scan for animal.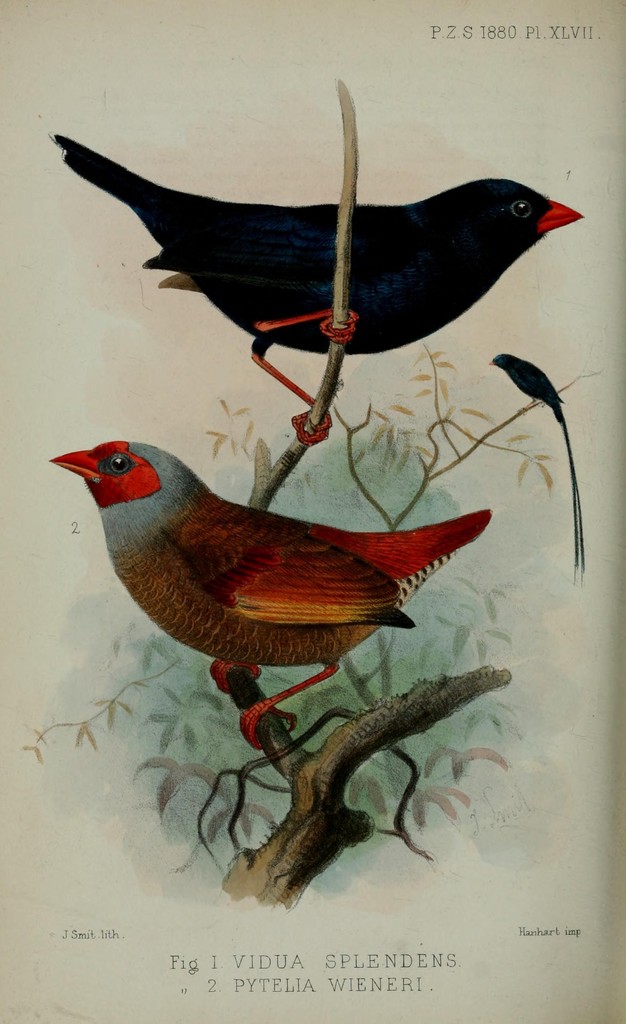
Scan result: 490, 353, 590, 593.
